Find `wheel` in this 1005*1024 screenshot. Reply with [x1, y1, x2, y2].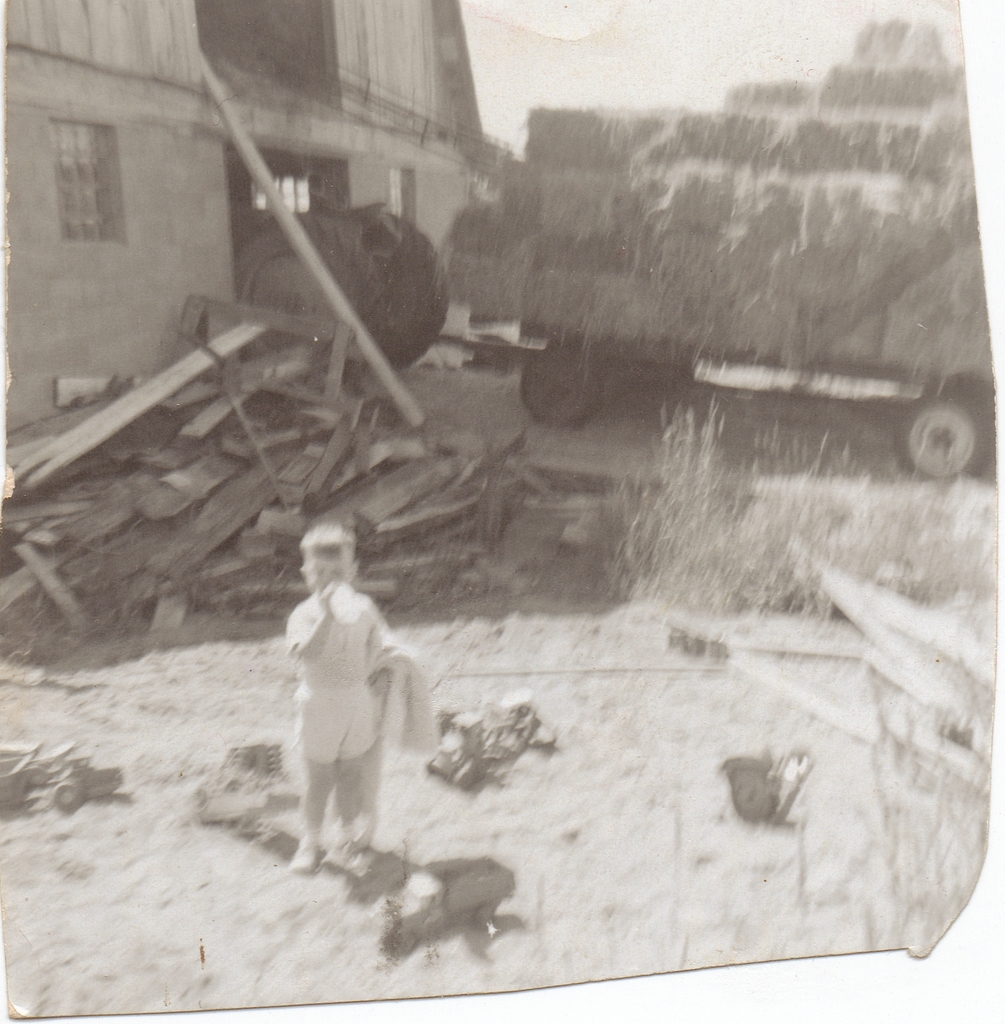
[890, 385, 990, 501].
